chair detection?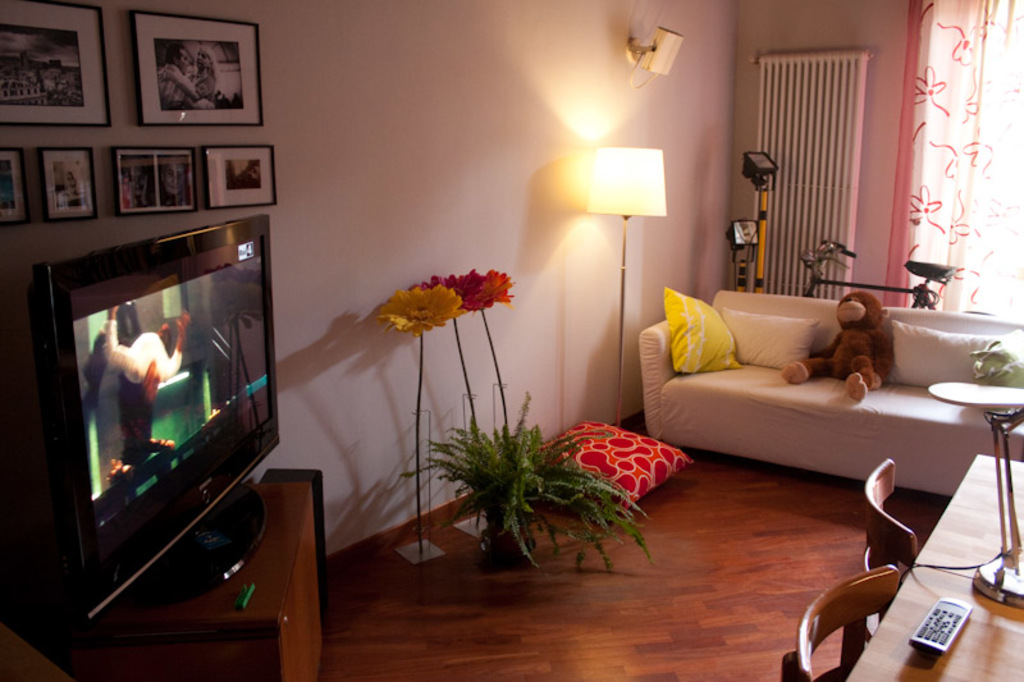
[861, 456, 923, 608]
